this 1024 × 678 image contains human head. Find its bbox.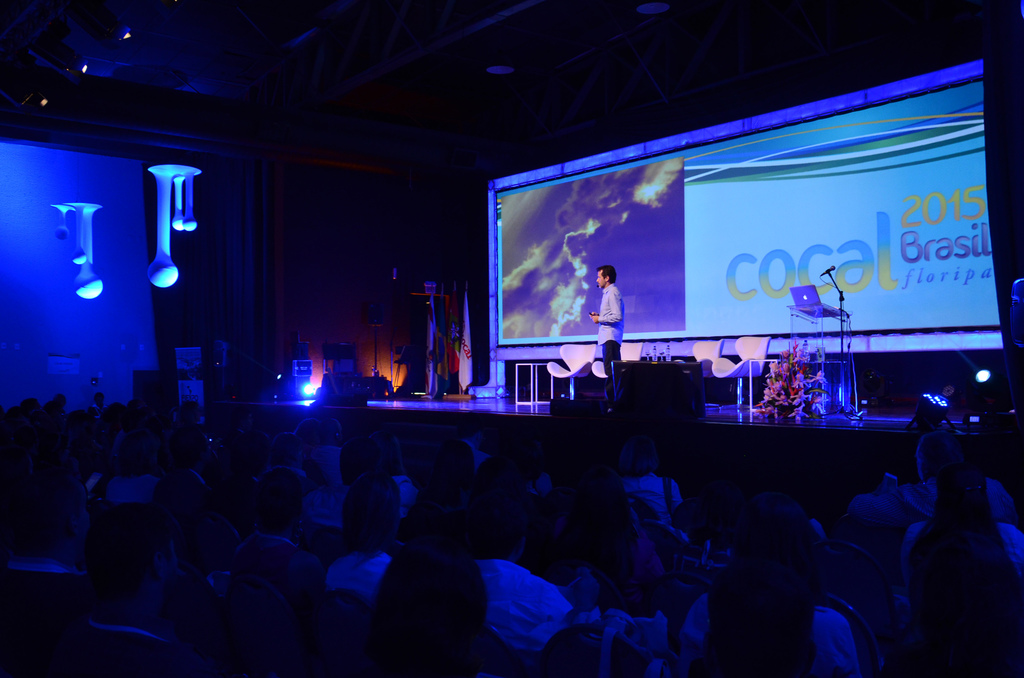
{"x1": 70, "y1": 505, "x2": 188, "y2": 622}.
